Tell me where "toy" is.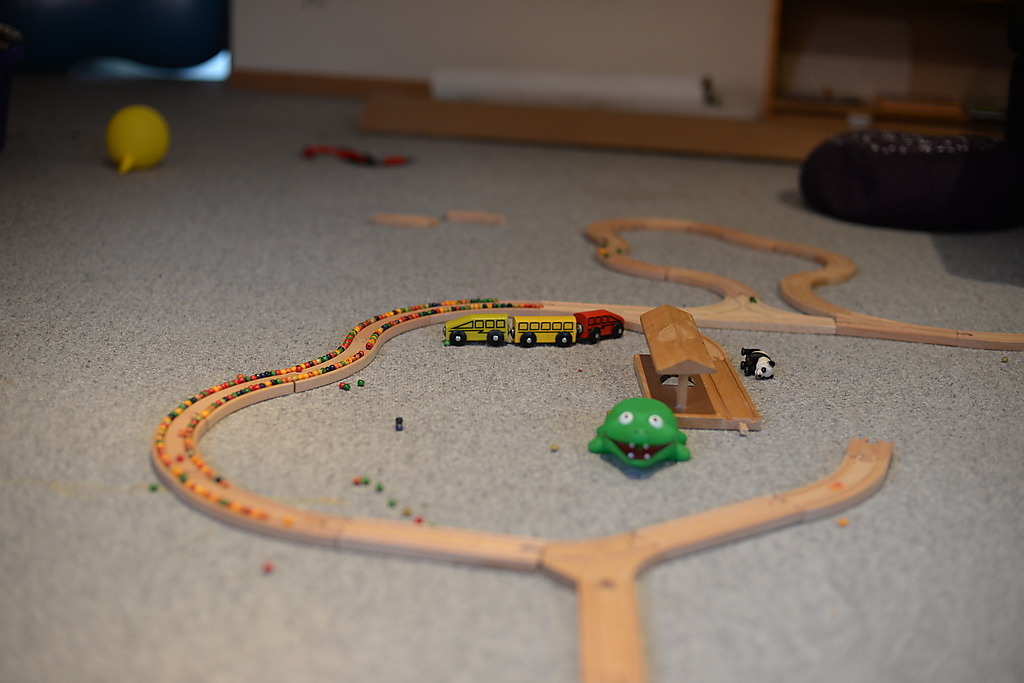
"toy" is at bbox=[593, 210, 1023, 355].
